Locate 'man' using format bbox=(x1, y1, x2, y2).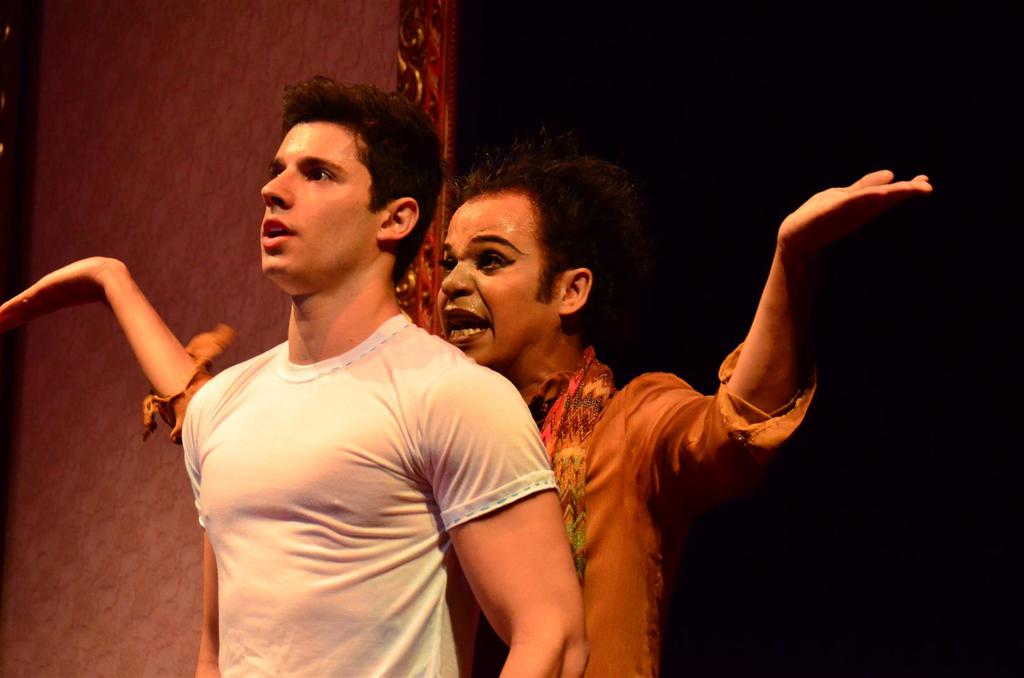
bbox=(179, 72, 595, 677).
